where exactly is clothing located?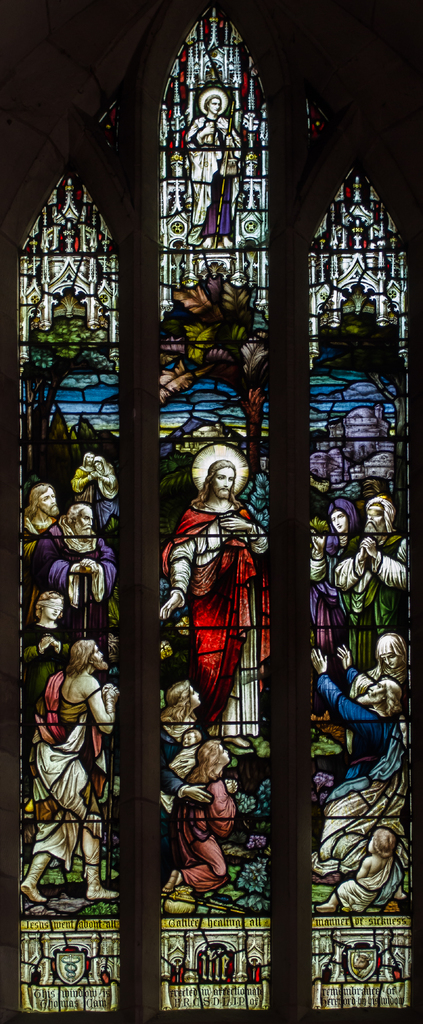
Its bounding box is [17,522,116,657].
